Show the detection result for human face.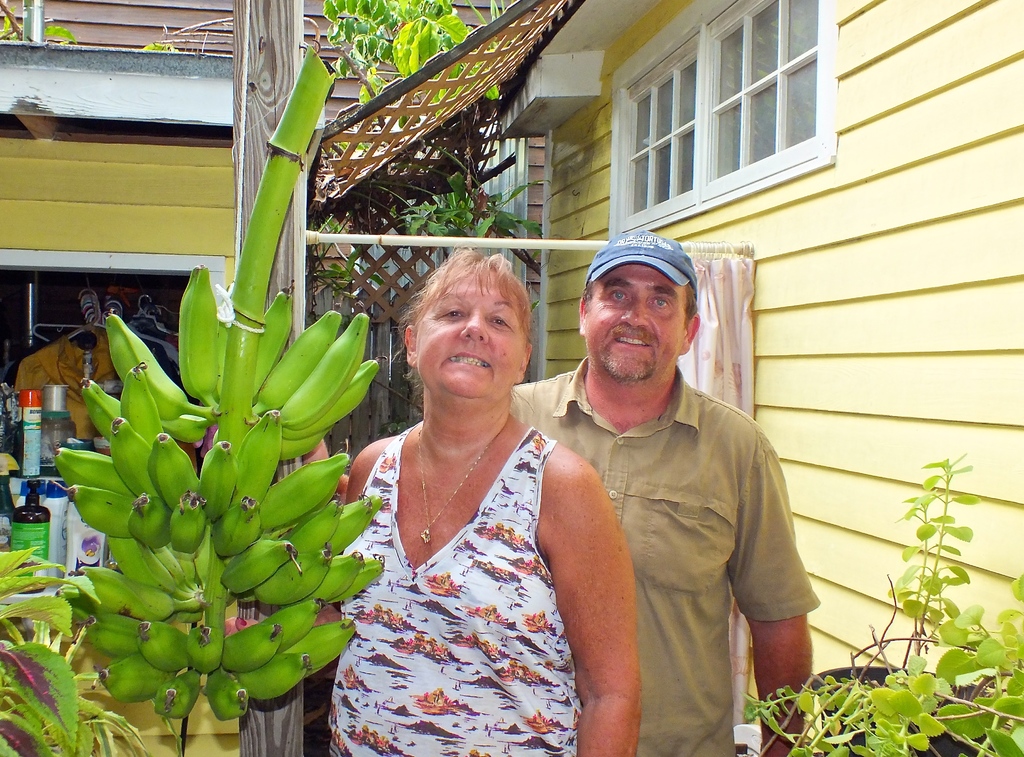
BBox(585, 259, 687, 380).
